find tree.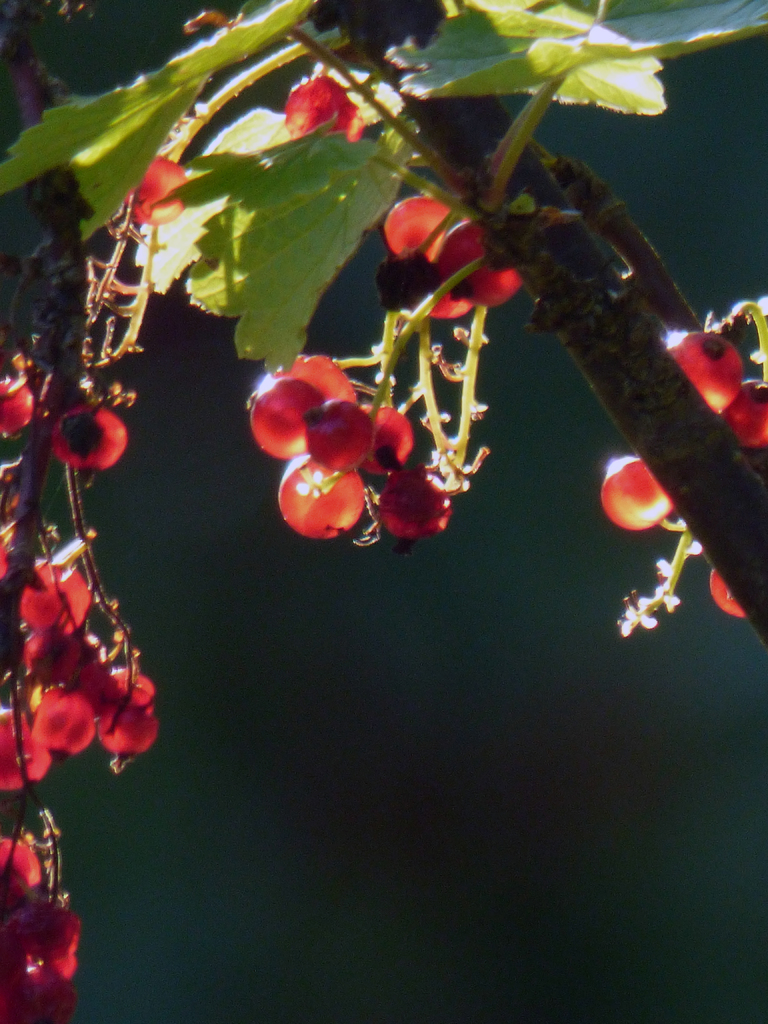
[x1=0, y1=0, x2=767, y2=619].
